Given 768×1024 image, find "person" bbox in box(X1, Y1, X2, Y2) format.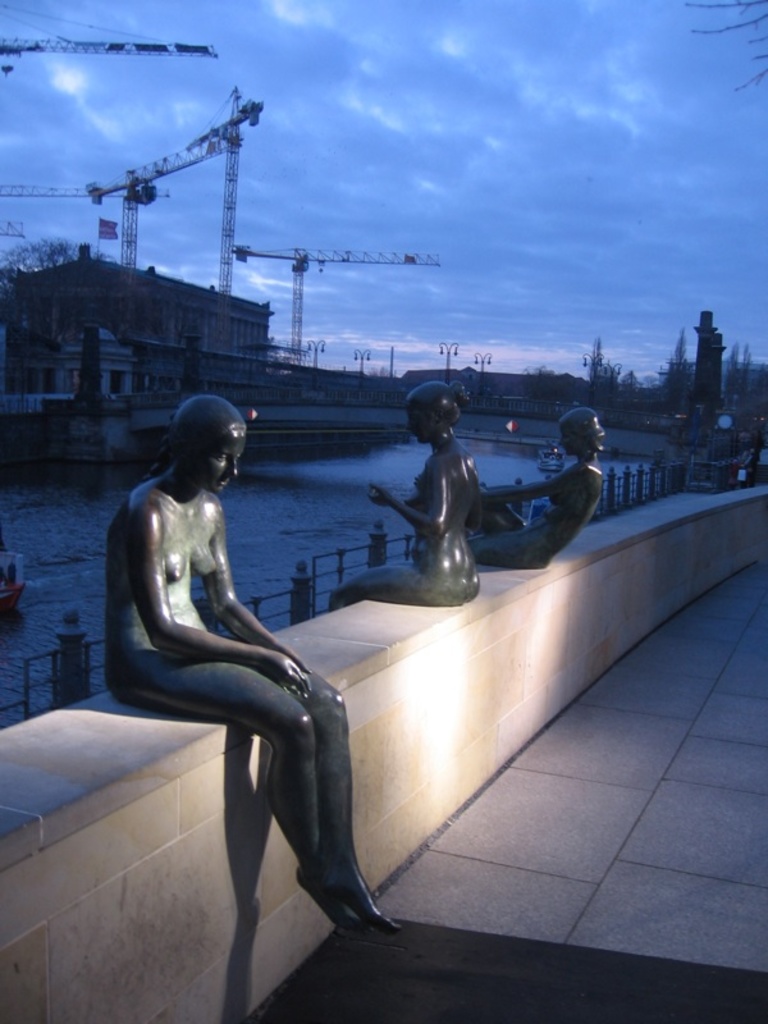
box(479, 401, 598, 575).
